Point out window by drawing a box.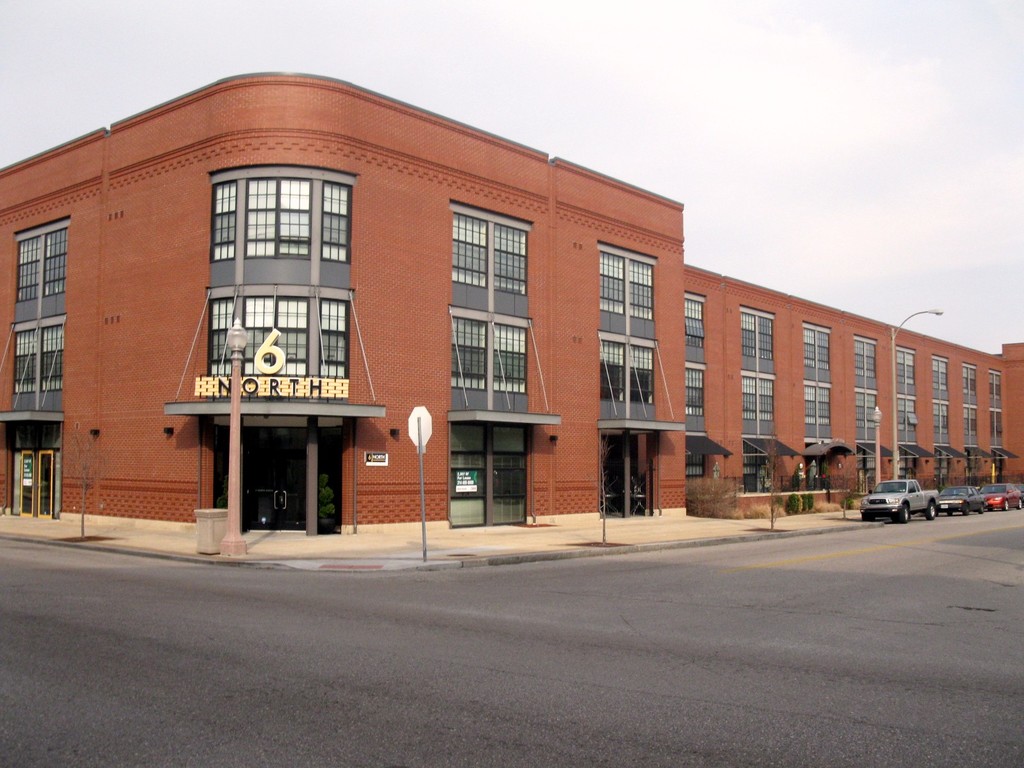
{"left": 991, "top": 369, "right": 1004, "bottom": 397}.
